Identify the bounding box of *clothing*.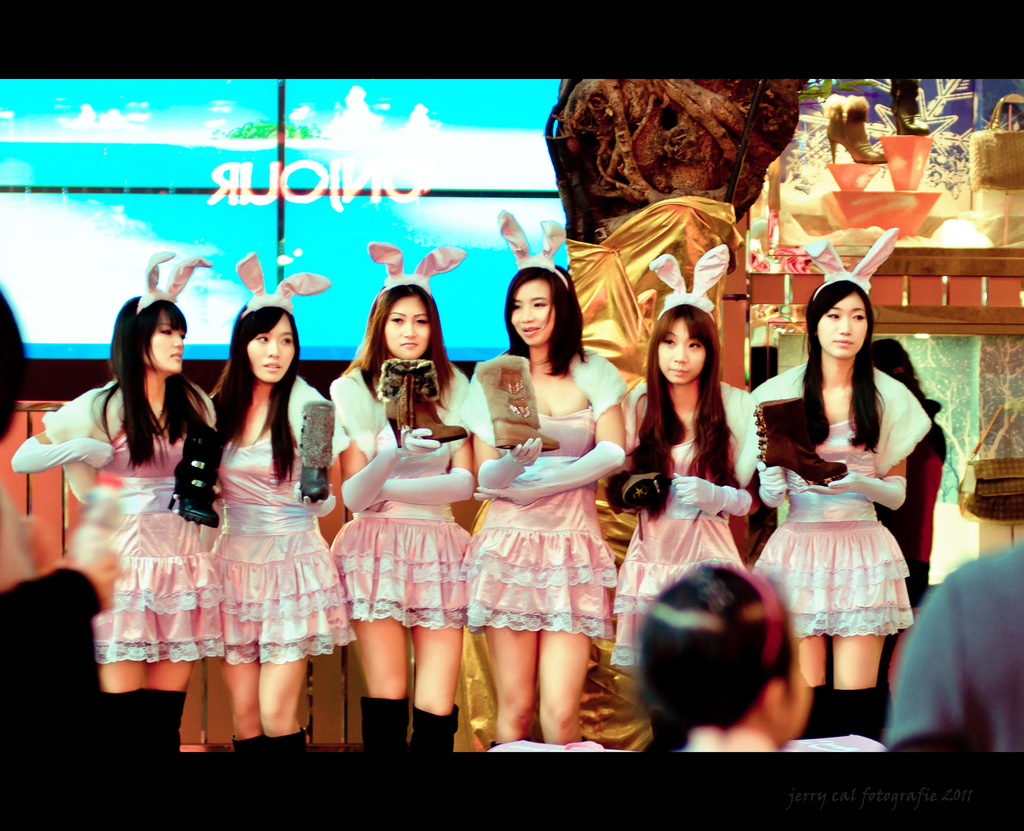
rect(6, 377, 223, 666).
